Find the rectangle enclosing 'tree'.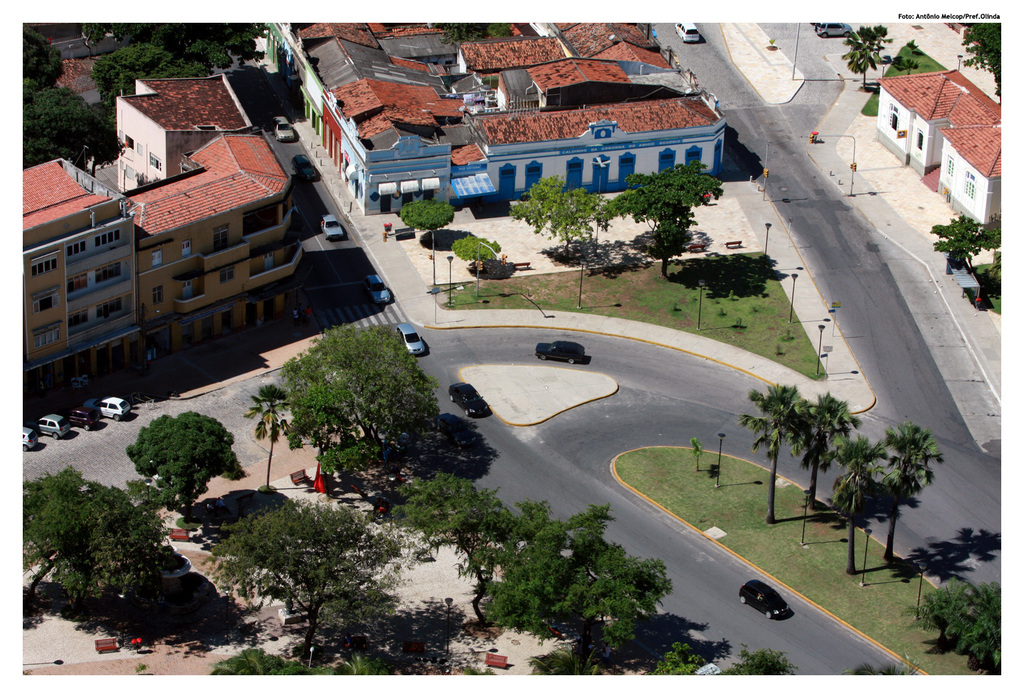
left=927, top=214, right=985, bottom=265.
